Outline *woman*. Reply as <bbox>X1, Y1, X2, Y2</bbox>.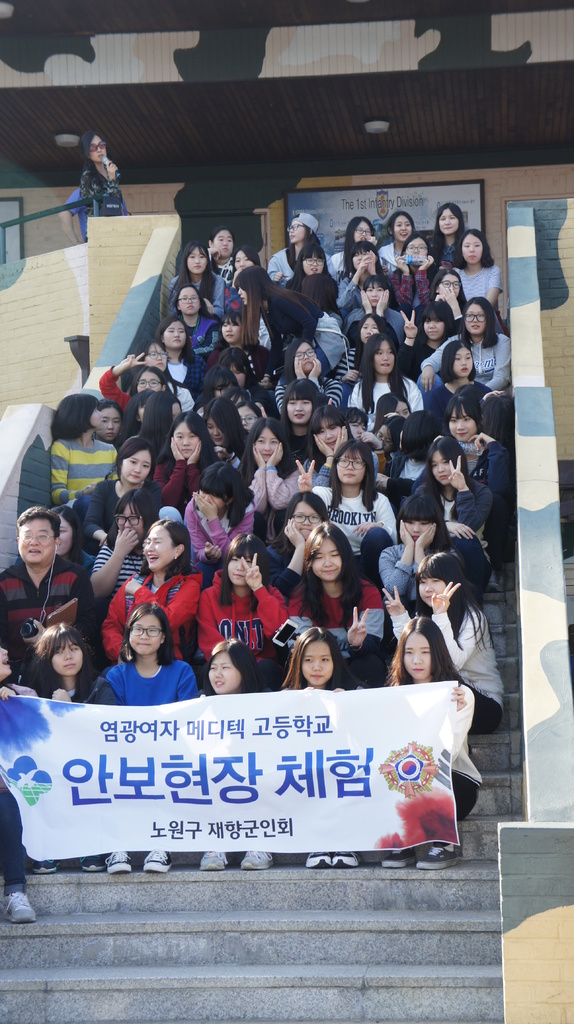
<bbox>192, 534, 290, 688</bbox>.
